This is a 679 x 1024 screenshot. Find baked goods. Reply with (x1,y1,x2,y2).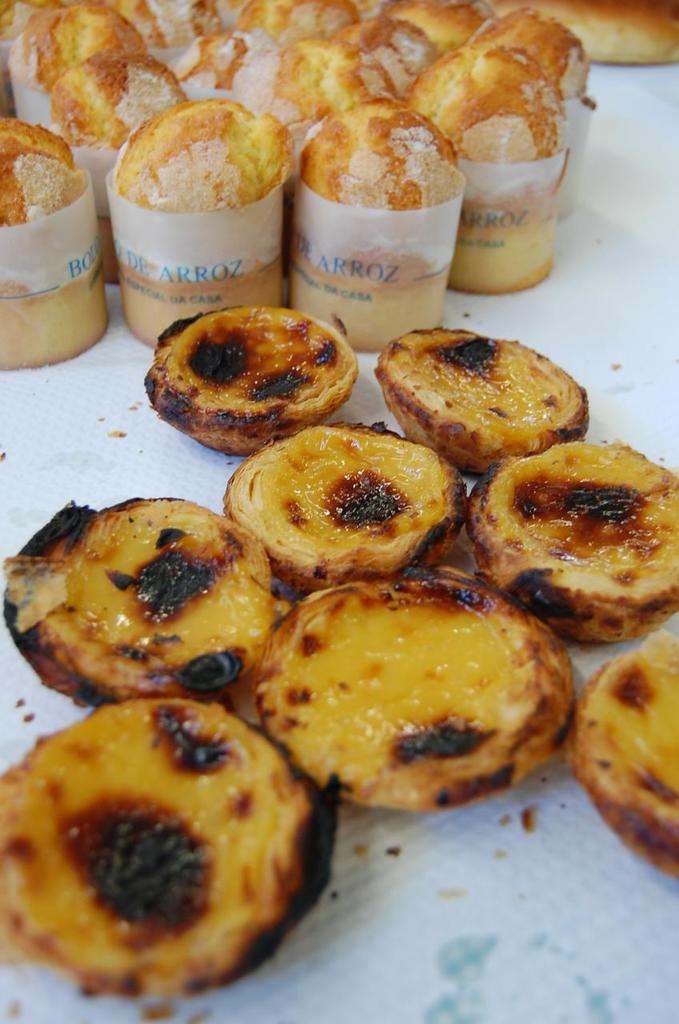
(52,48,190,288).
